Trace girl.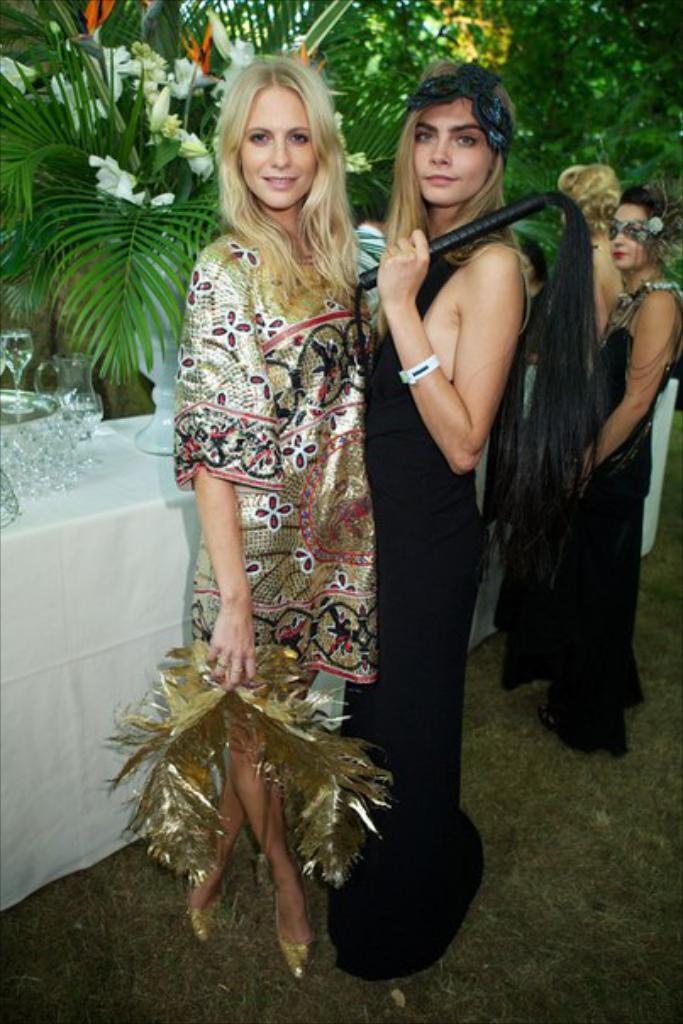
Traced to (left=561, top=183, right=681, bottom=729).
